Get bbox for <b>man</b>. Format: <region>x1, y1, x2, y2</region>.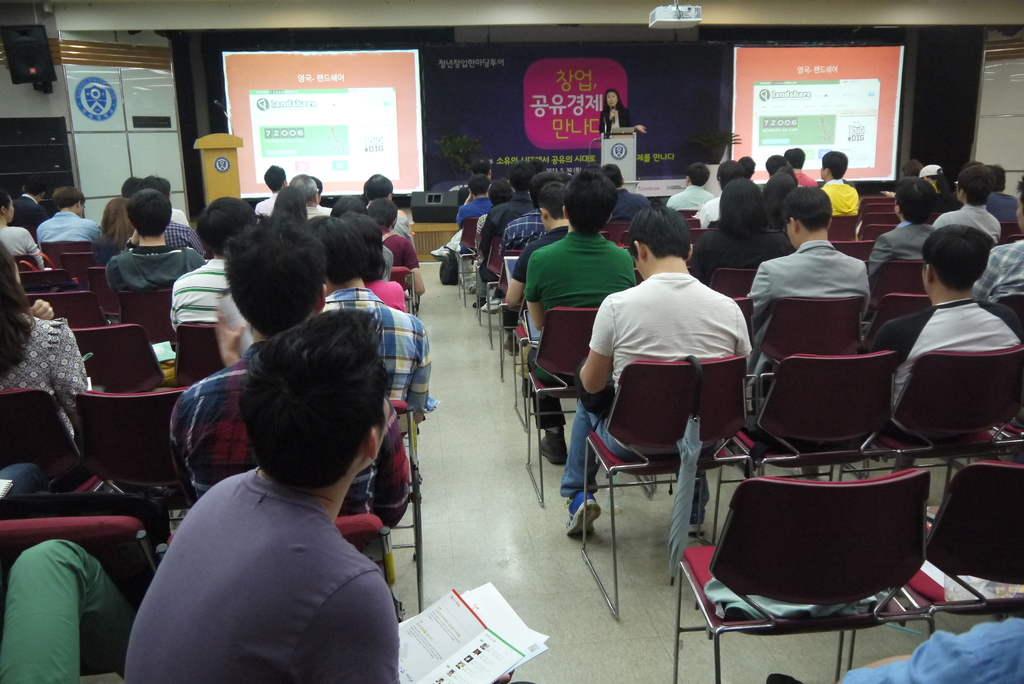
<region>168, 190, 240, 319</region>.
